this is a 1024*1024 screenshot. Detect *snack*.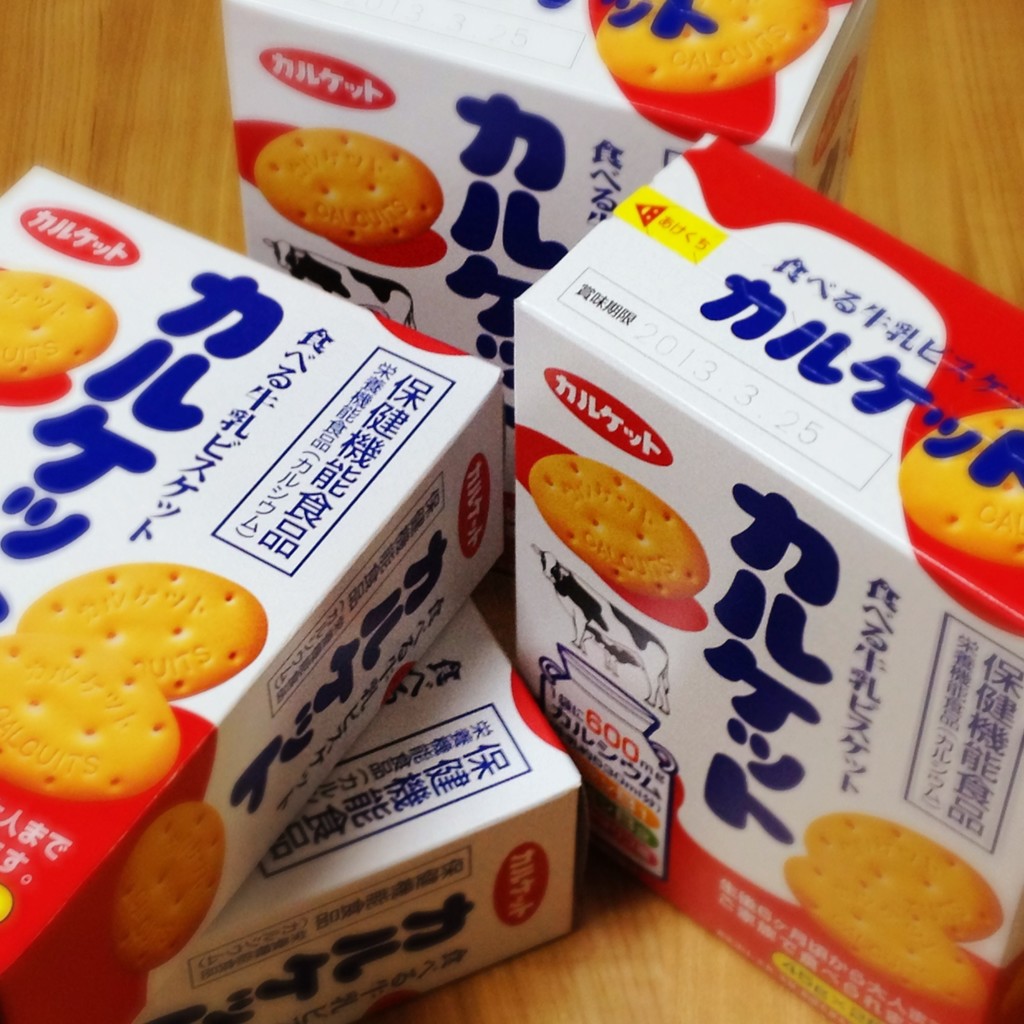
box=[255, 127, 444, 247].
